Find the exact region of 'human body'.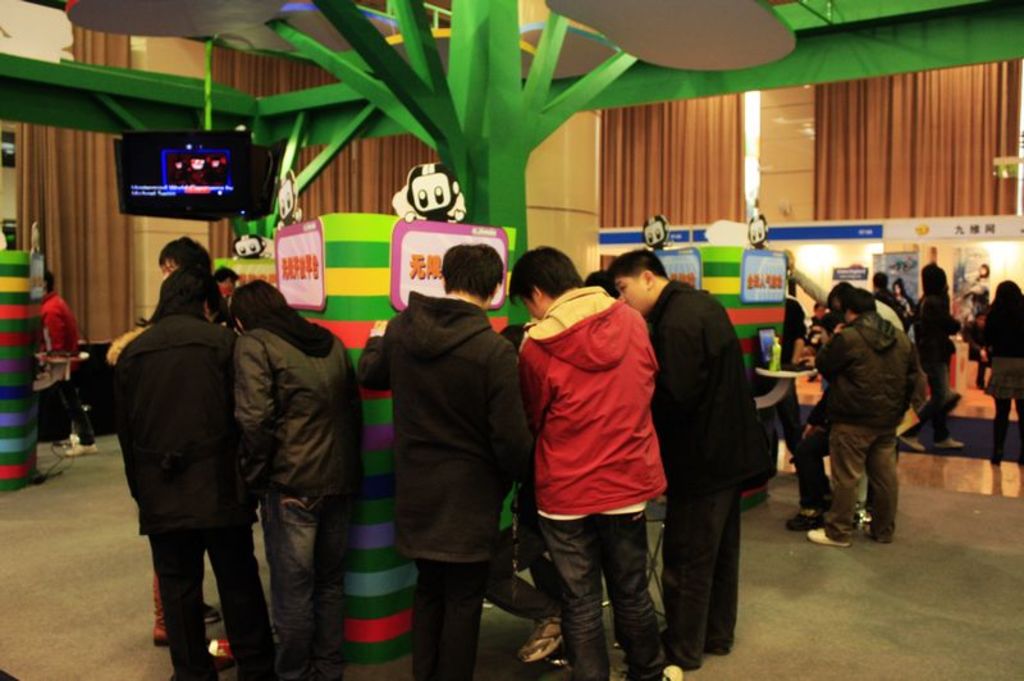
Exact region: bbox=[236, 316, 370, 680].
